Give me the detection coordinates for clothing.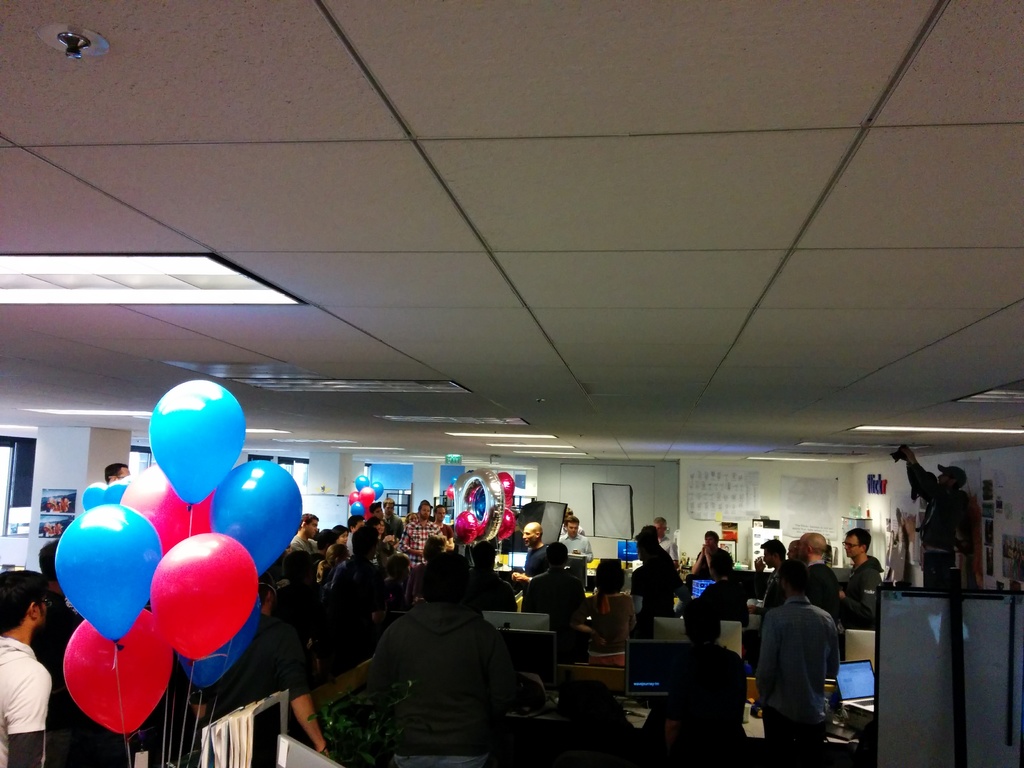
l=664, t=642, r=751, b=764.
